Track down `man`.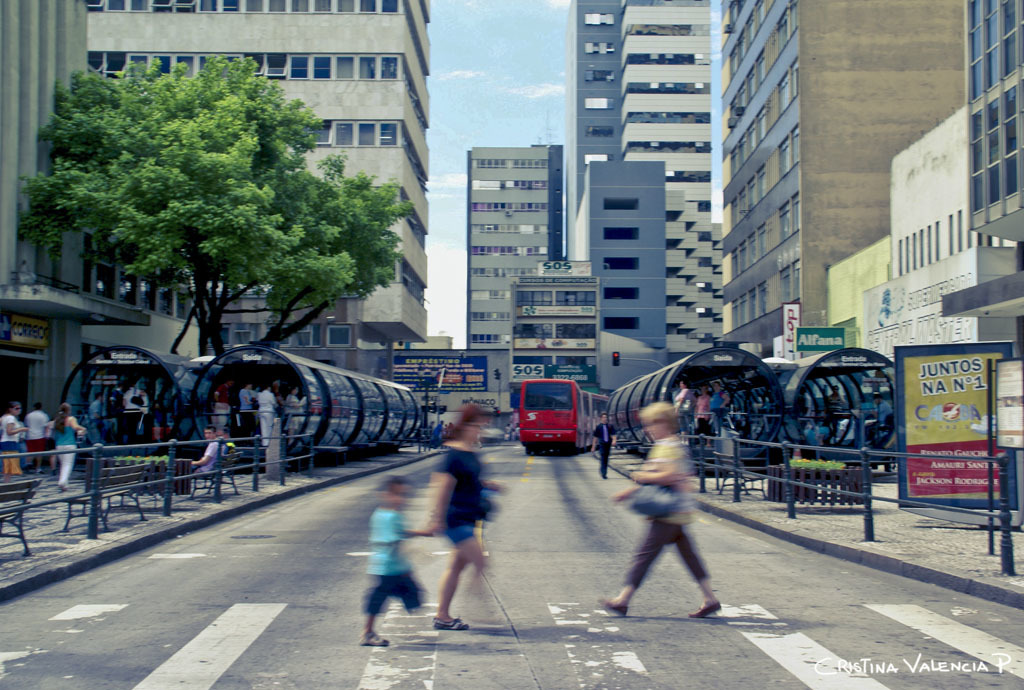
Tracked to box(596, 414, 613, 477).
